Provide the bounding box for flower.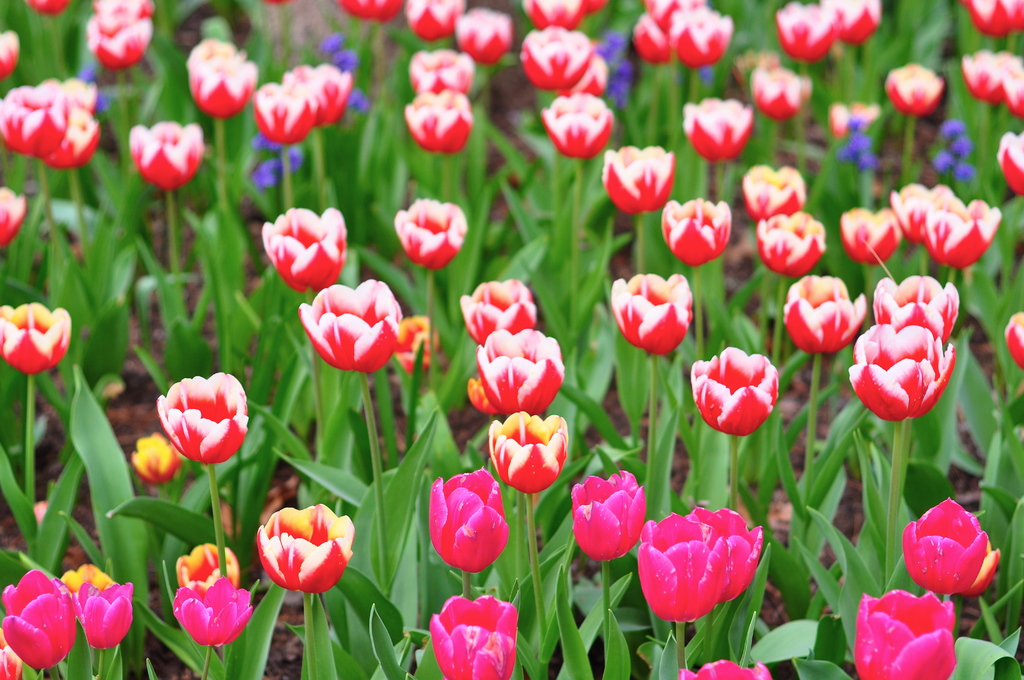
(598,143,676,224).
